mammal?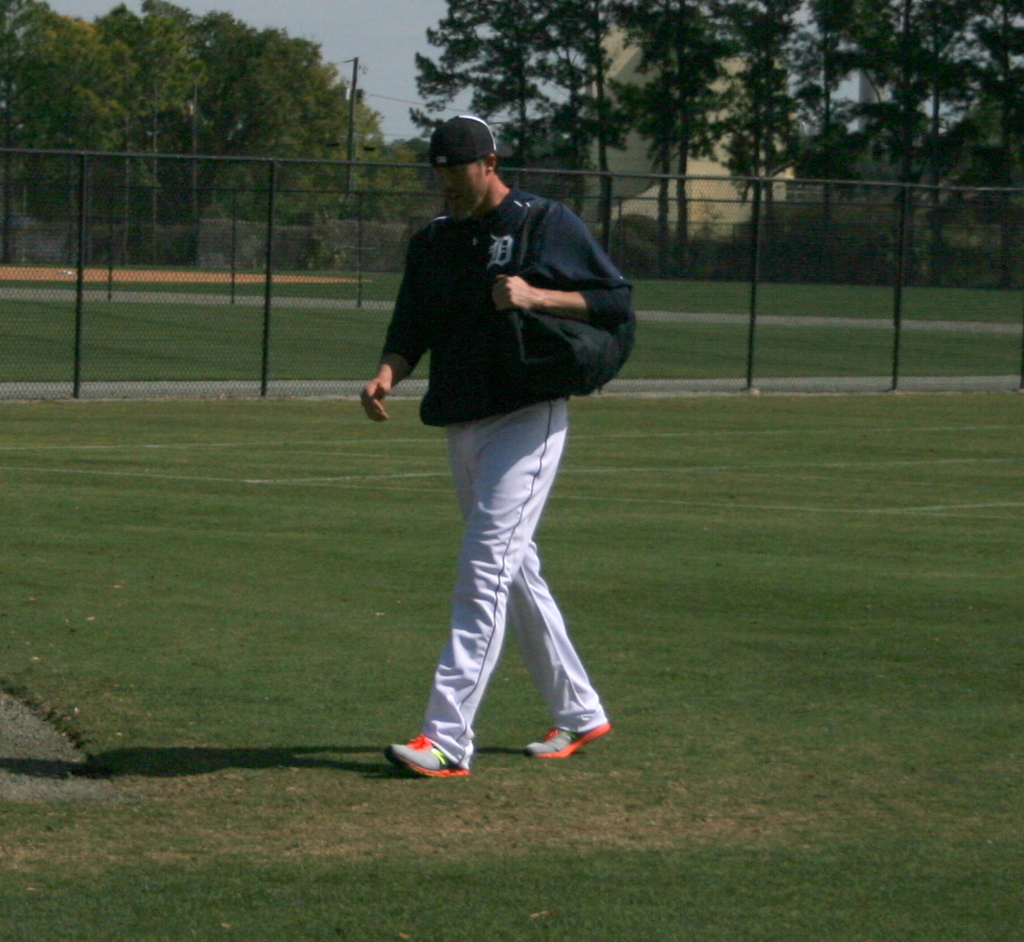
select_region(364, 140, 615, 766)
